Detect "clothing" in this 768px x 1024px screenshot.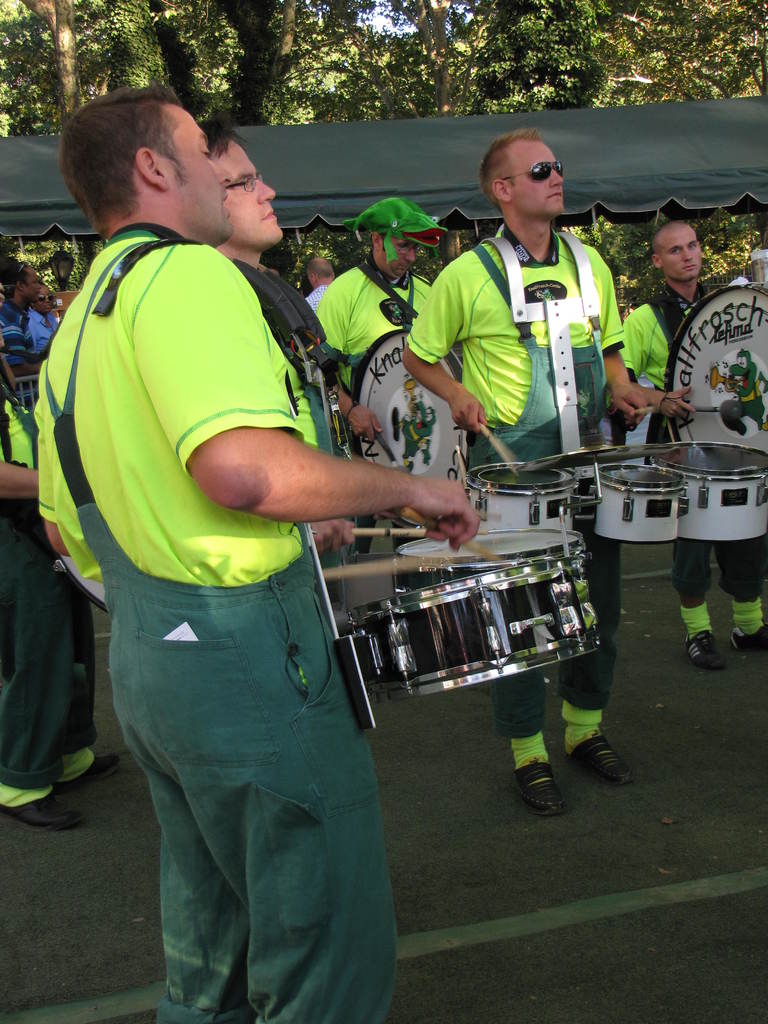
Detection: <region>408, 228, 618, 762</region>.
